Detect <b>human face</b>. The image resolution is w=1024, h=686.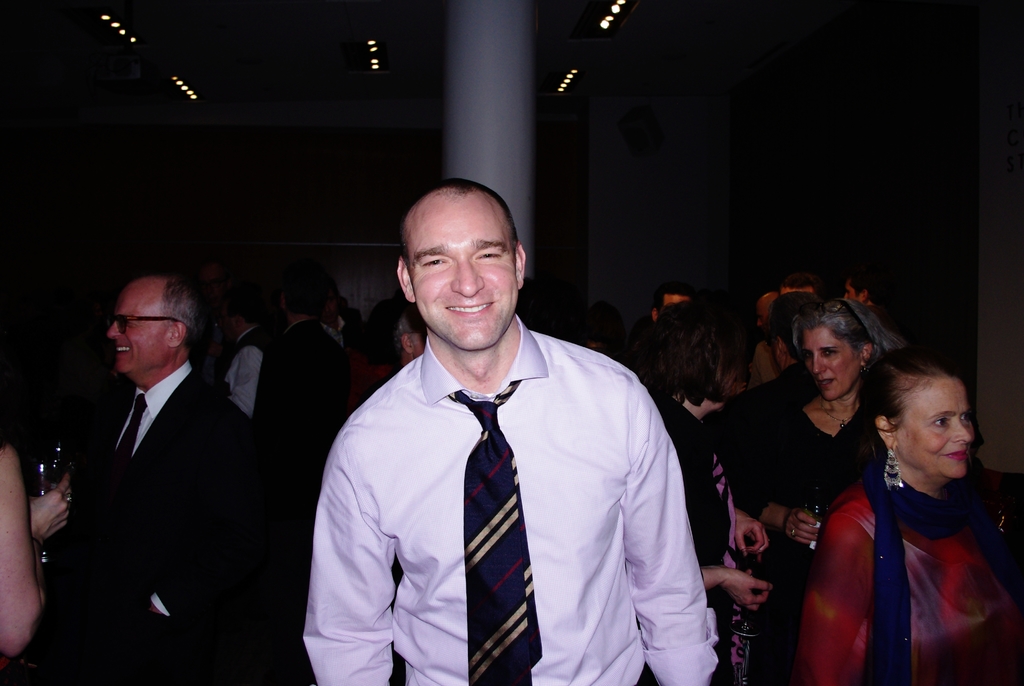
(804, 327, 861, 397).
